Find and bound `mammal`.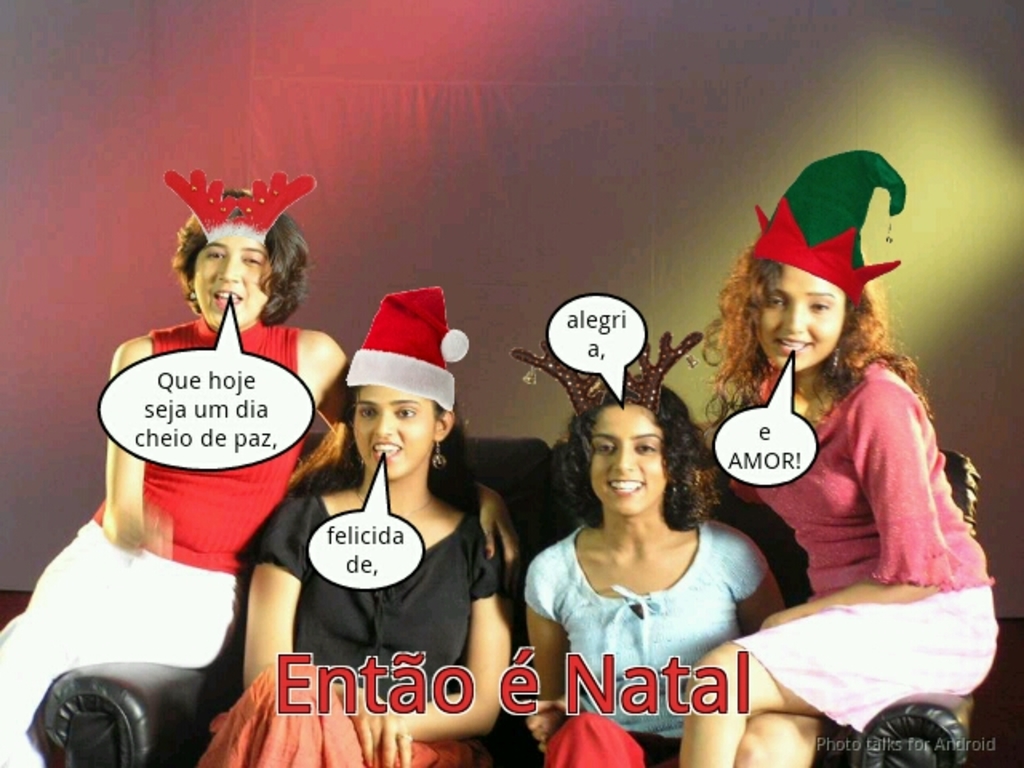
Bound: l=190, t=282, r=515, b=766.
